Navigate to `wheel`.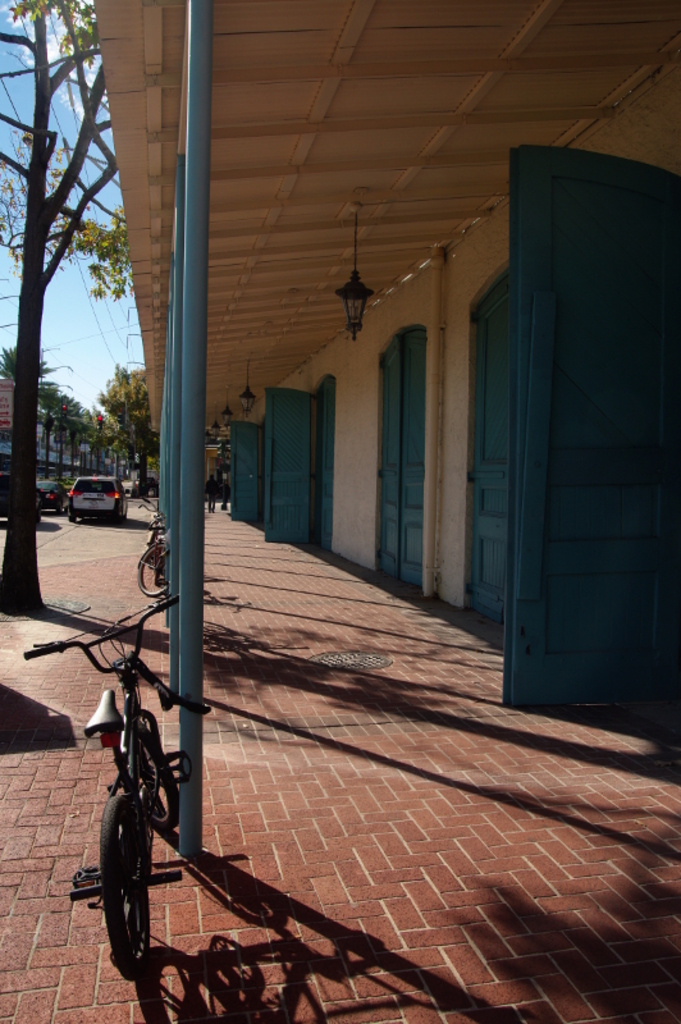
Navigation target: locate(68, 513, 77, 522).
